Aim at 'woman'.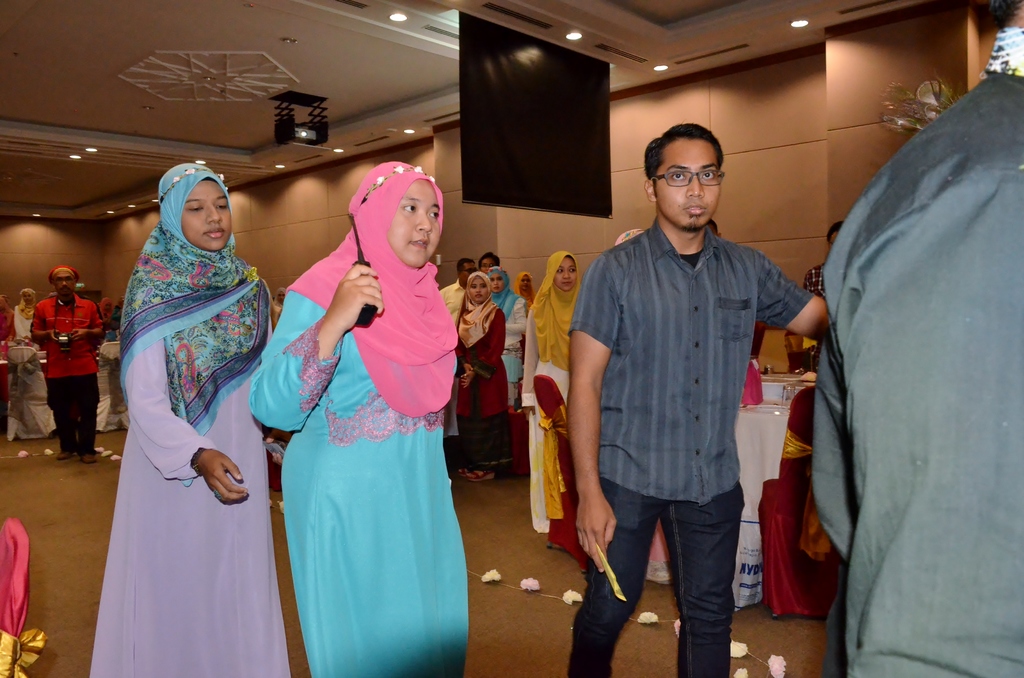
Aimed at left=13, top=291, right=35, bottom=341.
